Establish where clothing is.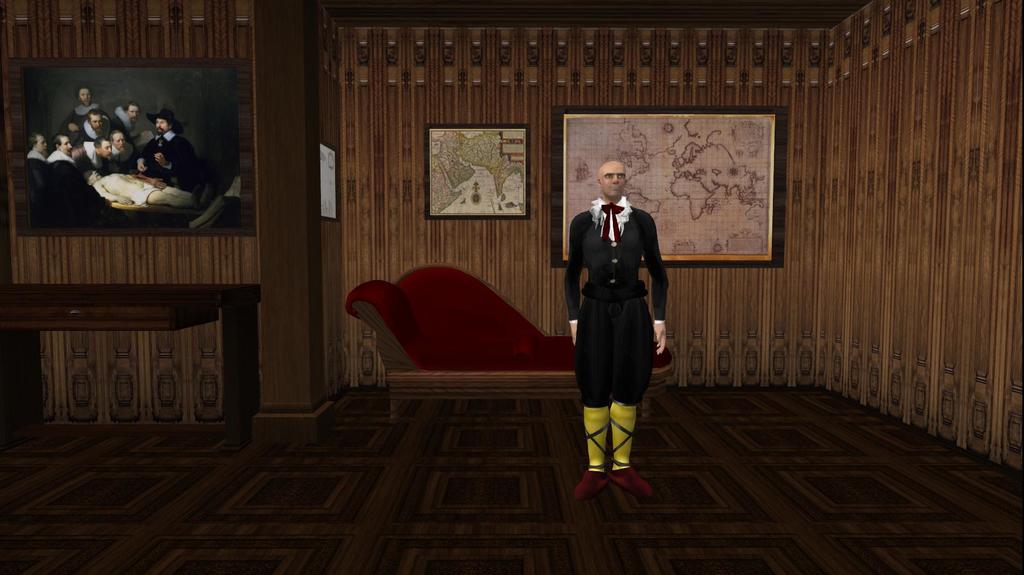
Established at rect(566, 184, 670, 432).
